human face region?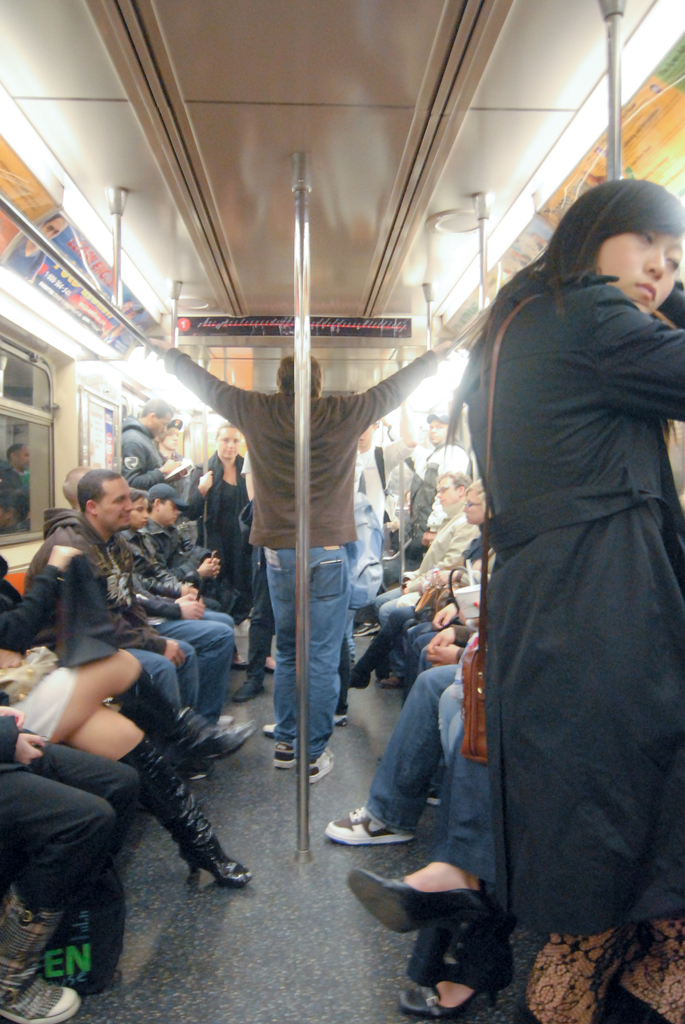
599/228/684/308
